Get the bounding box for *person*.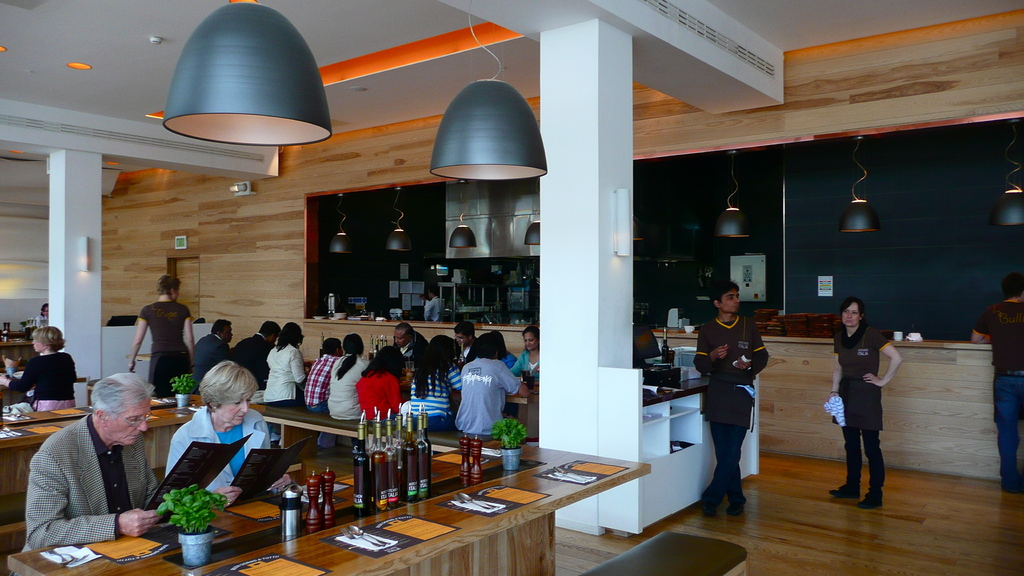
bbox(25, 367, 161, 536).
